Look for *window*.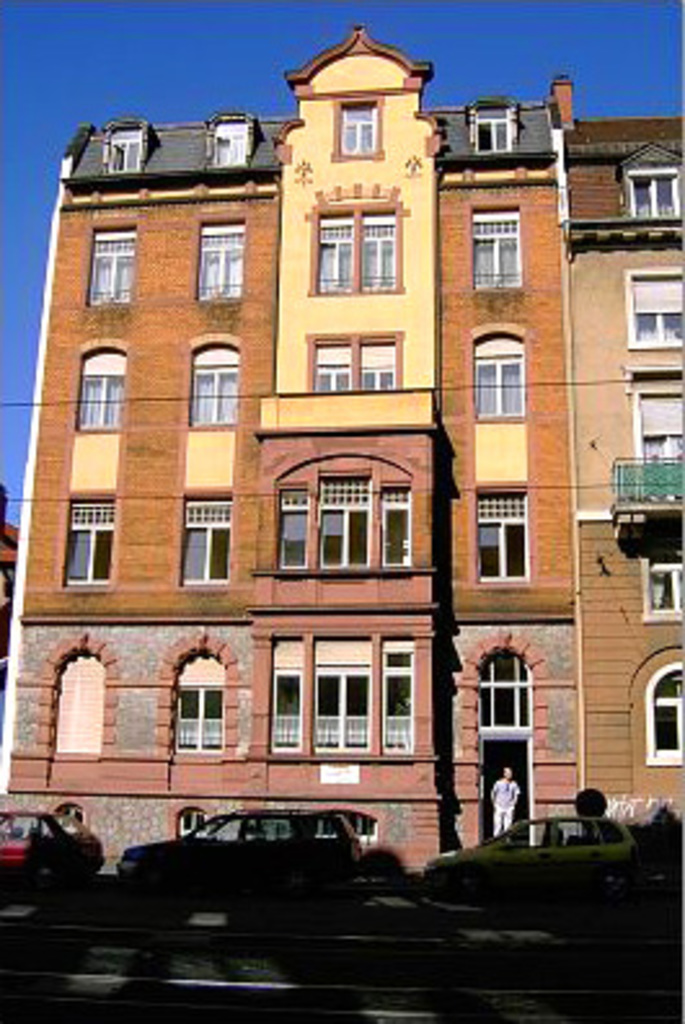
Found: l=626, t=264, r=682, b=344.
